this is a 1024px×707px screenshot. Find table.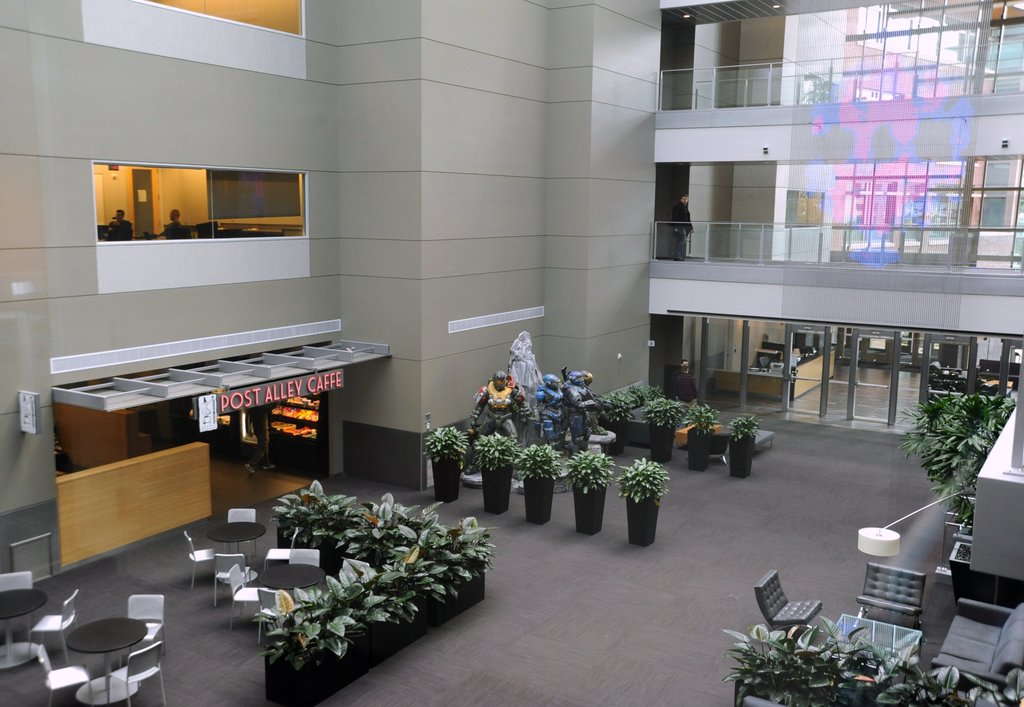
Bounding box: BBox(3, 592, 50, 668).
